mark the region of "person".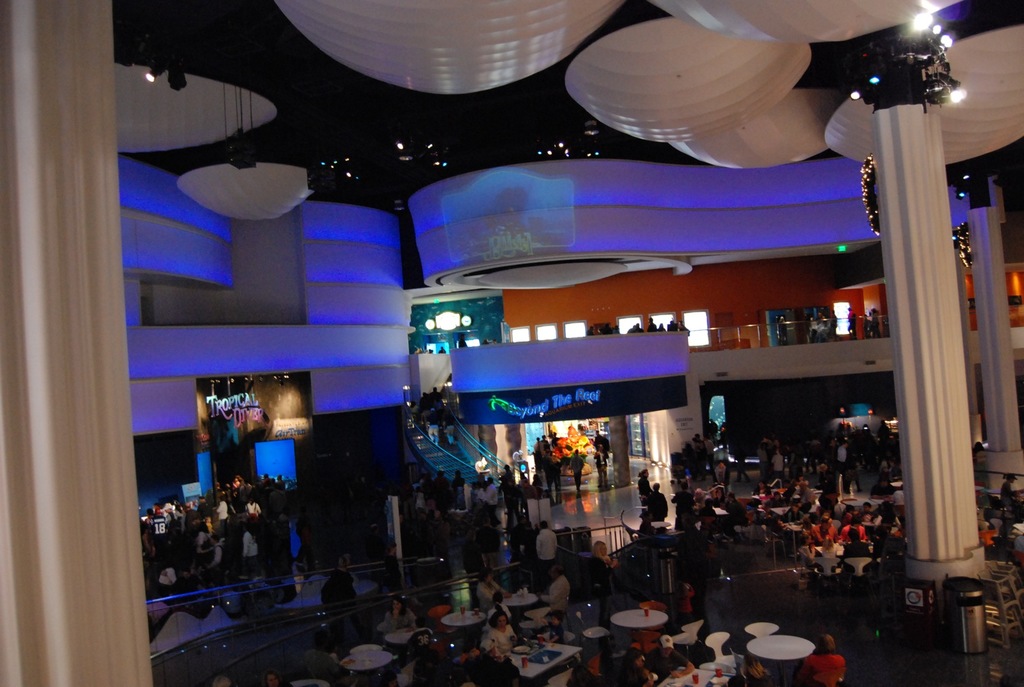
Region: locate(648, 635, 694, 677).
